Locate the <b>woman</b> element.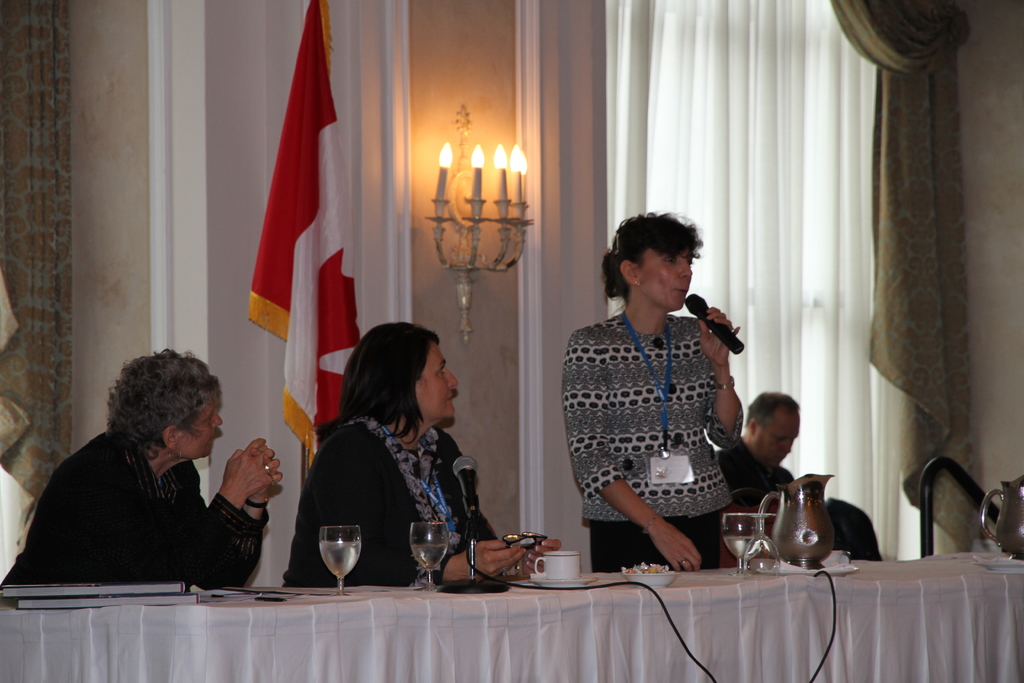
Element bbox: {"left": 557, "top": 213, "right": 740, "bottom": 578}.
